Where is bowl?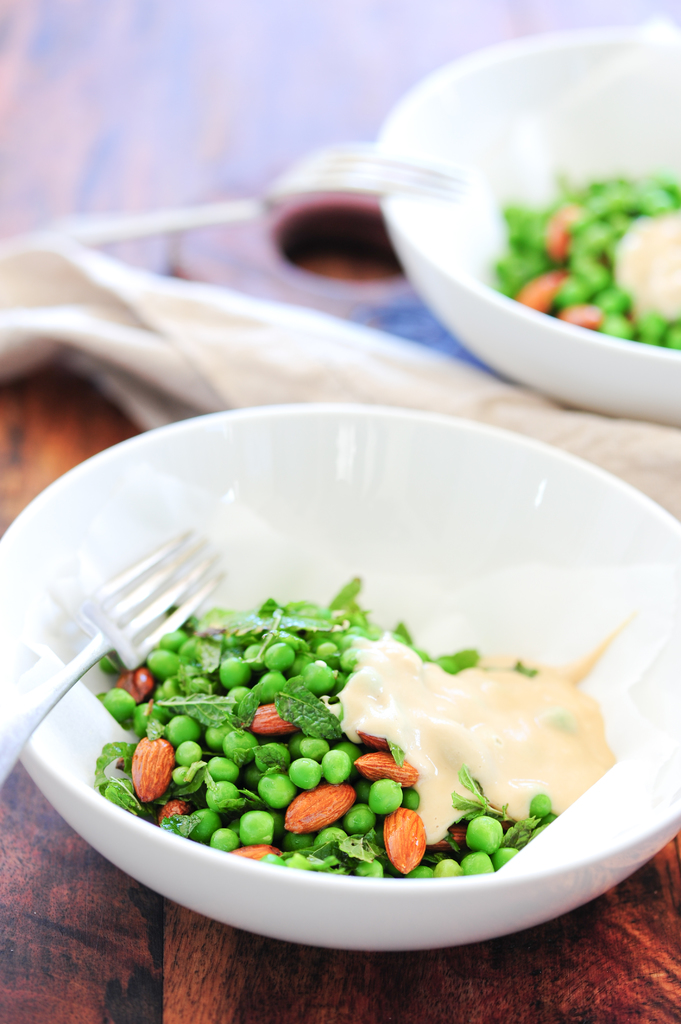
box(378, 32, 680, 424).
